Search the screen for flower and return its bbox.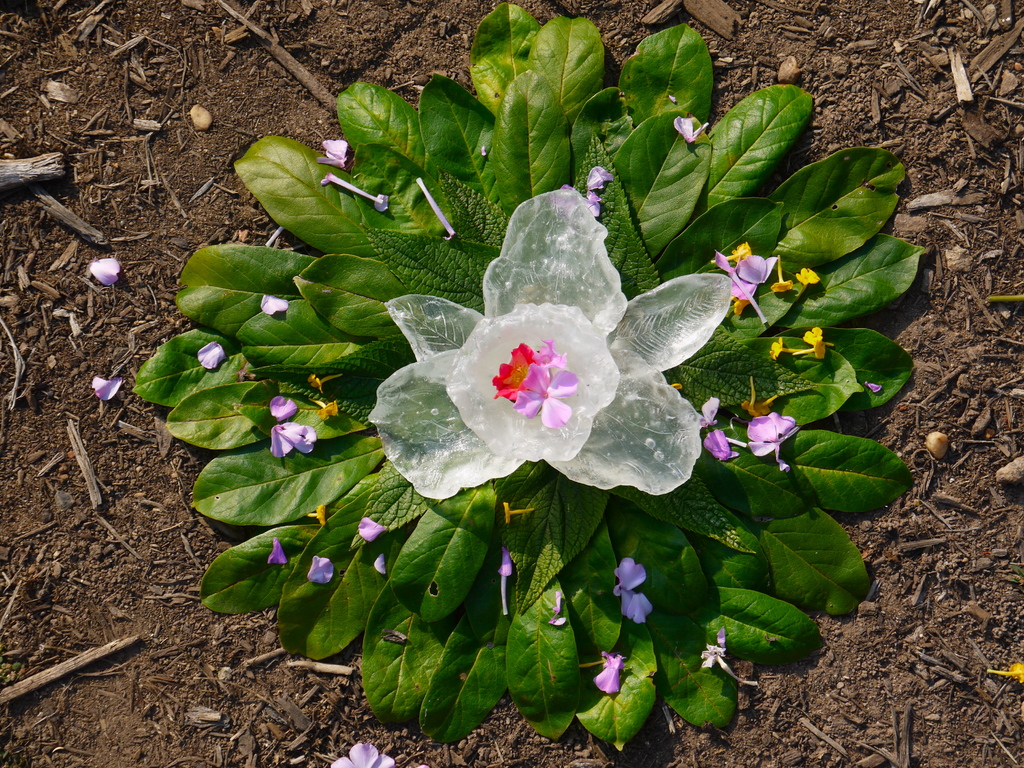
Found: bbox=[512, 367, 582, 430].
